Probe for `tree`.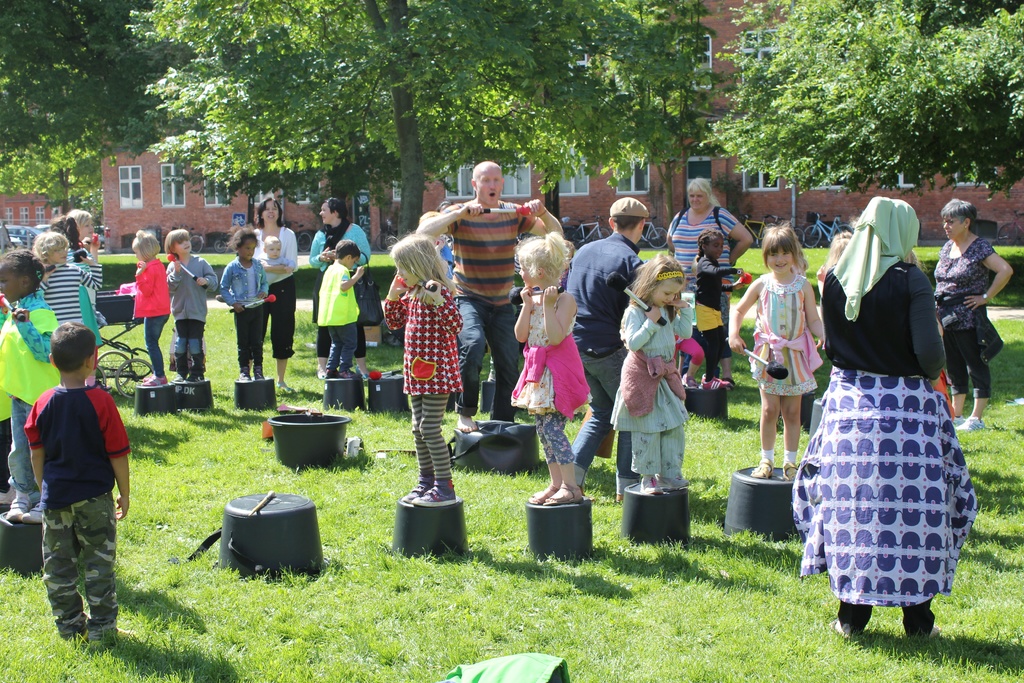
Probe result: x1=148, y1=101, x2=425, y2=237.
